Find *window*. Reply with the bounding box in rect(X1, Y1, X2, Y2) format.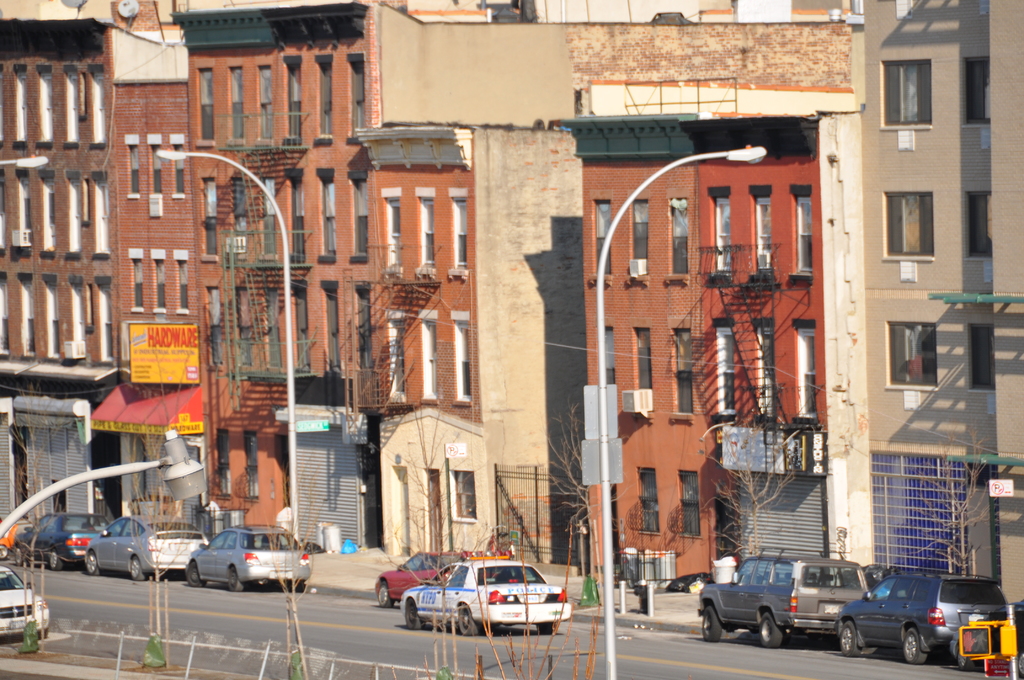
rect(791, 179, 815, 276).
